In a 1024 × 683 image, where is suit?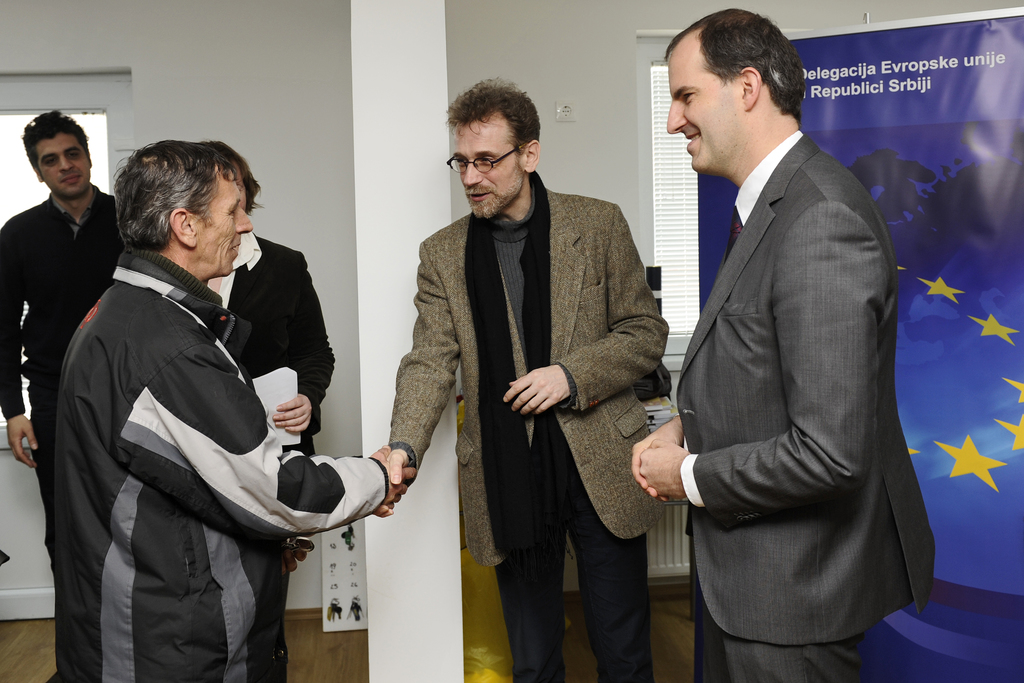
(227,240,336,682).
